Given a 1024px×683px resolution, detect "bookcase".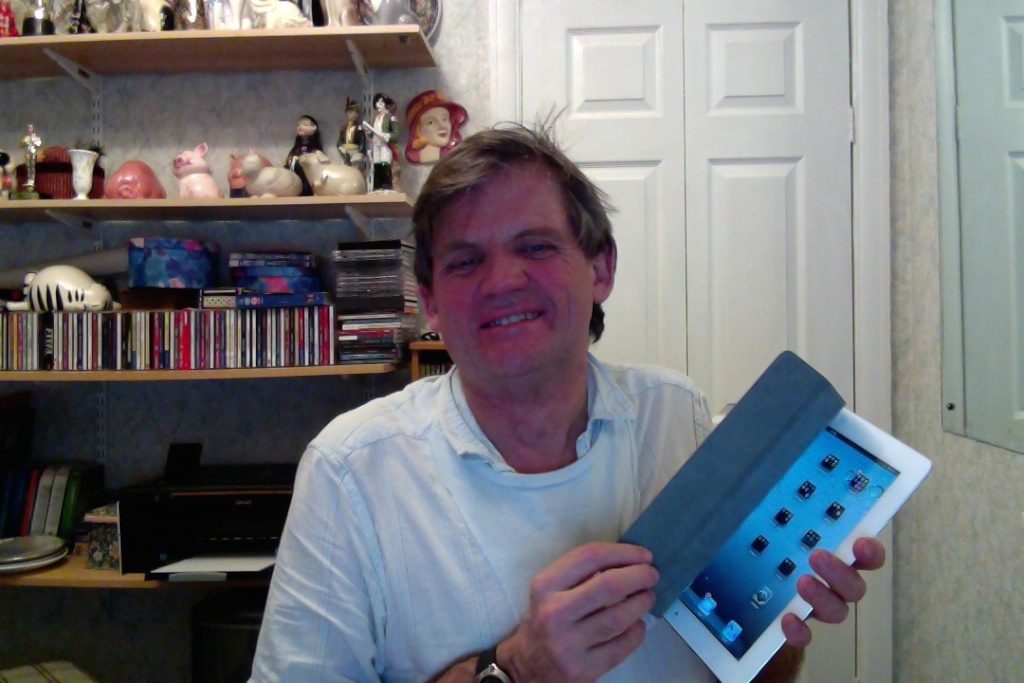
0:0:442:368.
